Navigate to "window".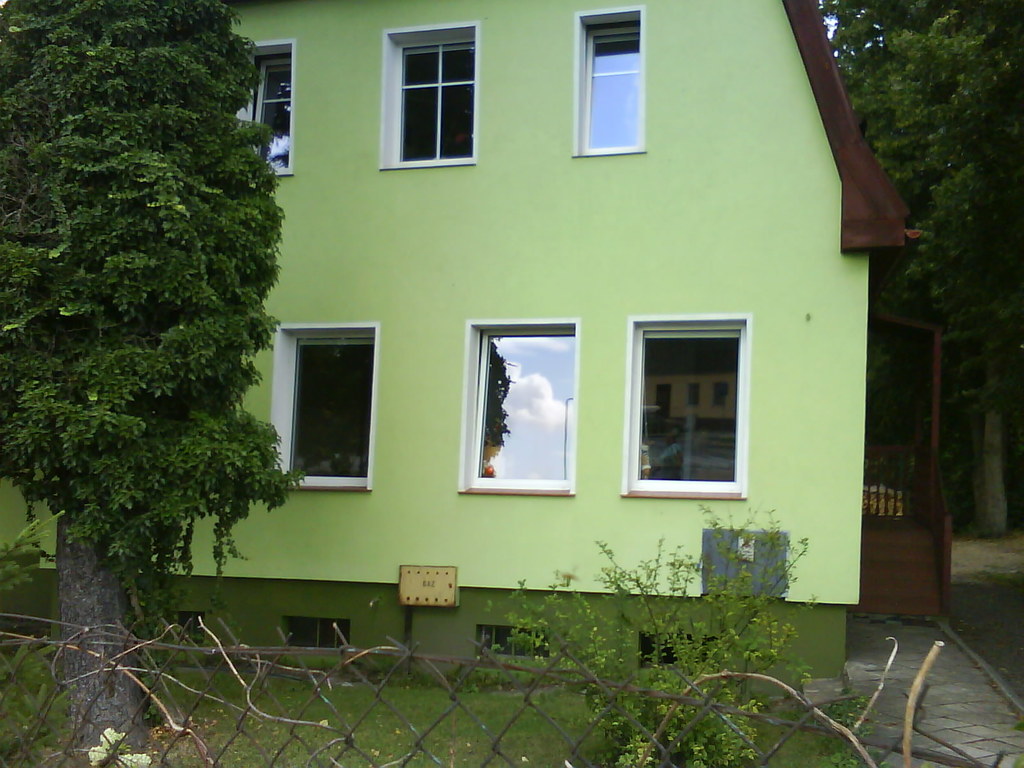
Navigation target: 576/8/646/159.
